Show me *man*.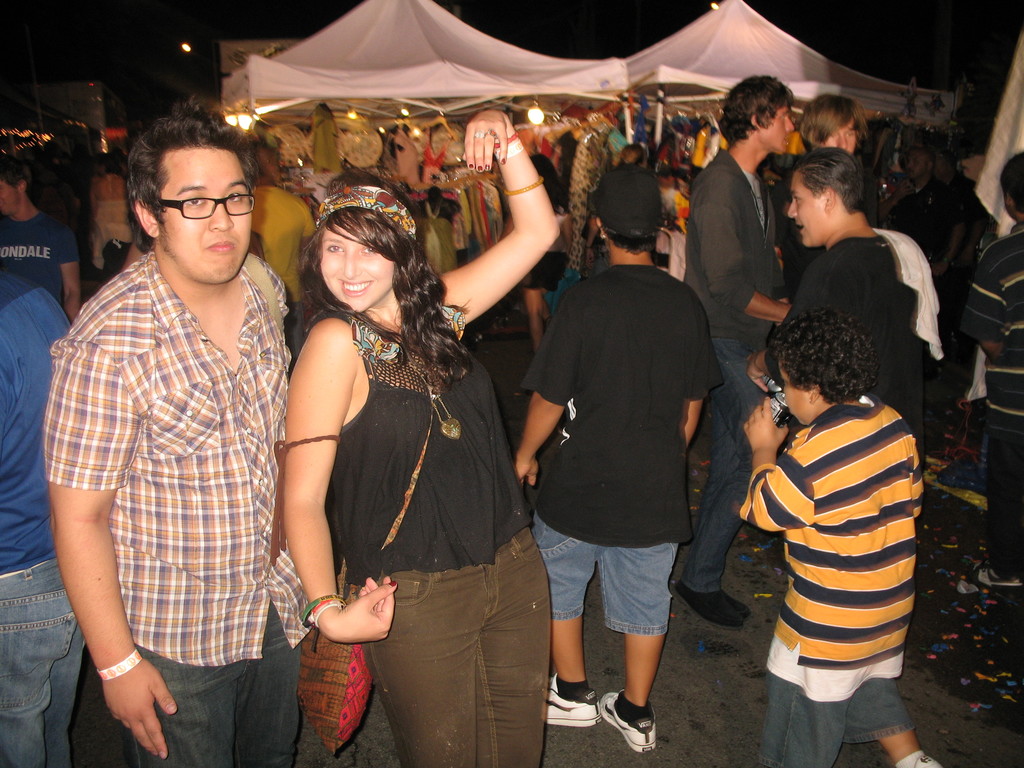
*man* is here: [left=0, top=143, right=87, bottom=329].
